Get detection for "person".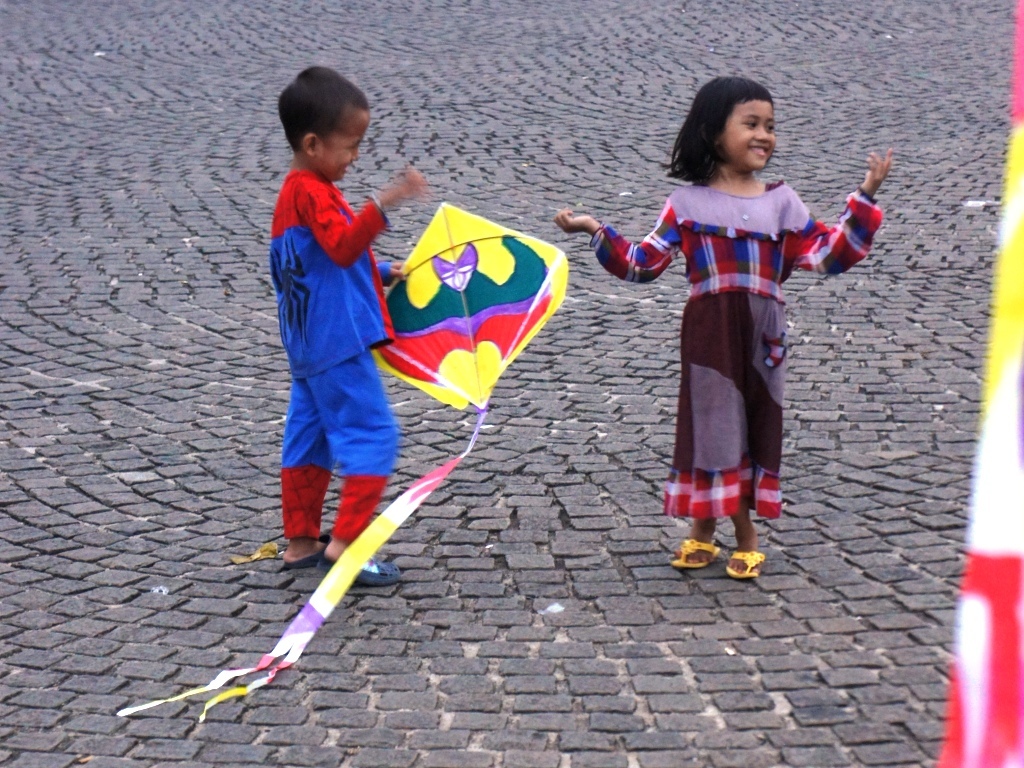
Detection: {"x1": 268, "y1": 68, "x2": 419, "y2": 595}.
